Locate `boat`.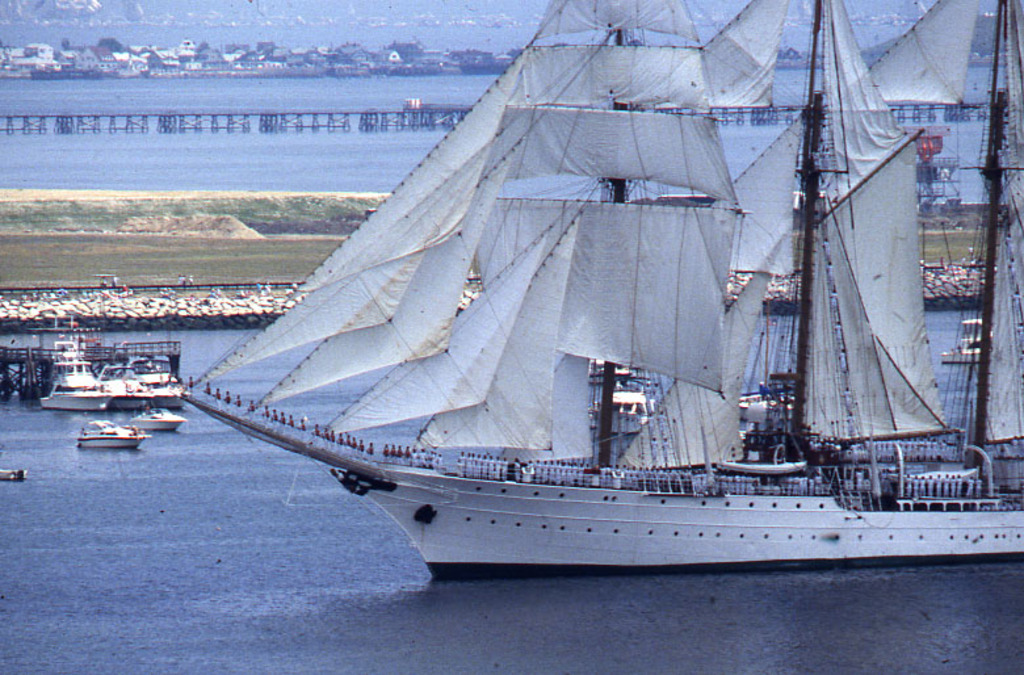
Bounding box: box(138, 391, 185, 429).
